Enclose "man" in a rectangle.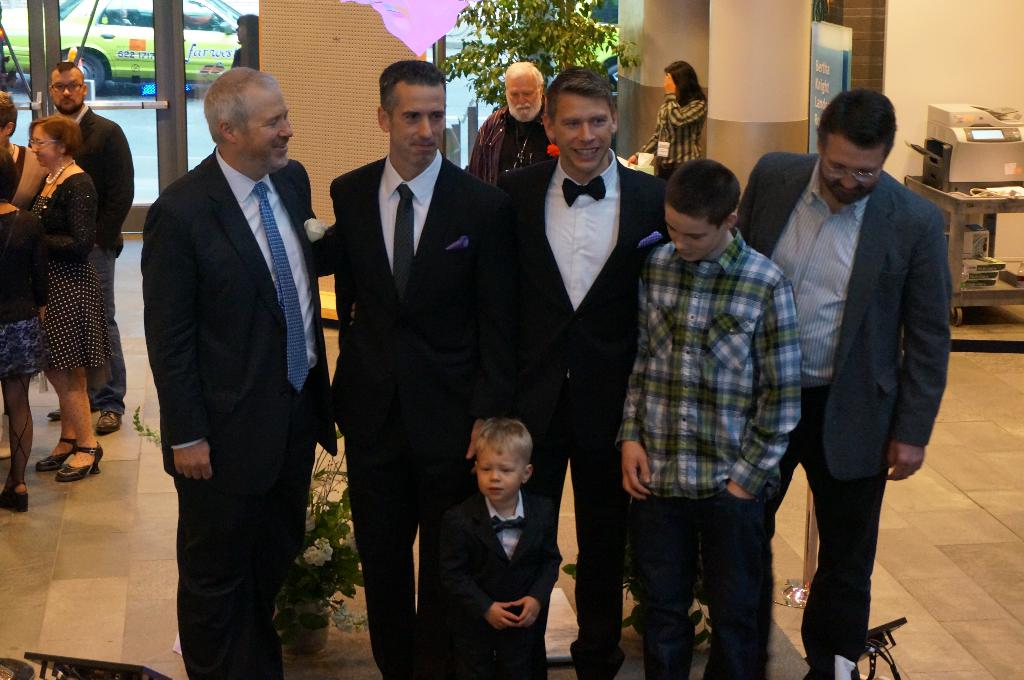
[751,45,961,661].
